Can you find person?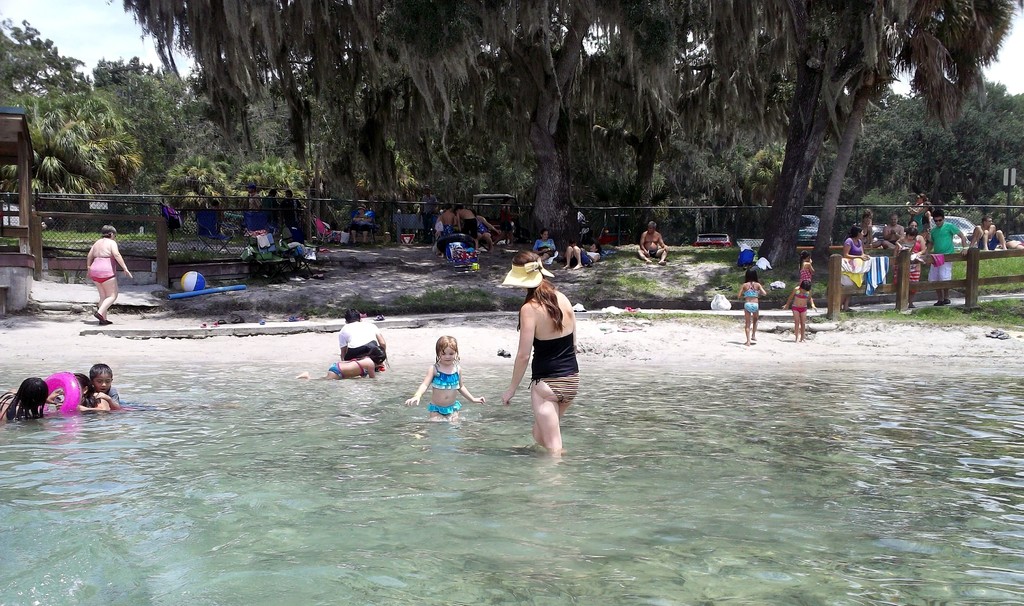
Yes, bounding box: rect(737, 270, 768, 345).
